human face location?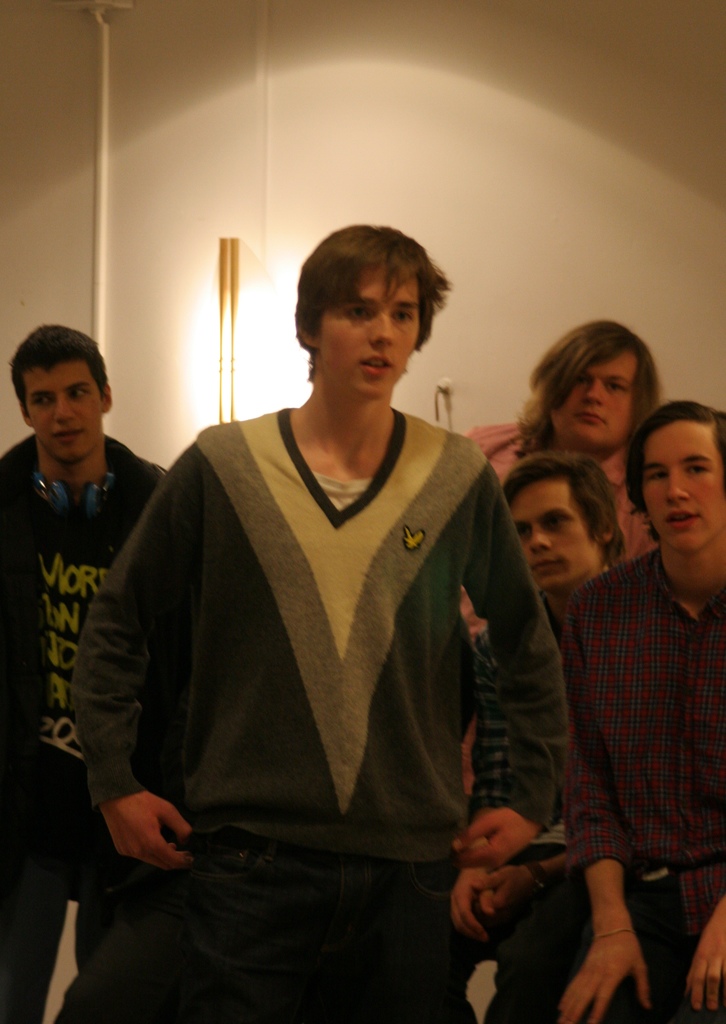
[557,354,634,449]
